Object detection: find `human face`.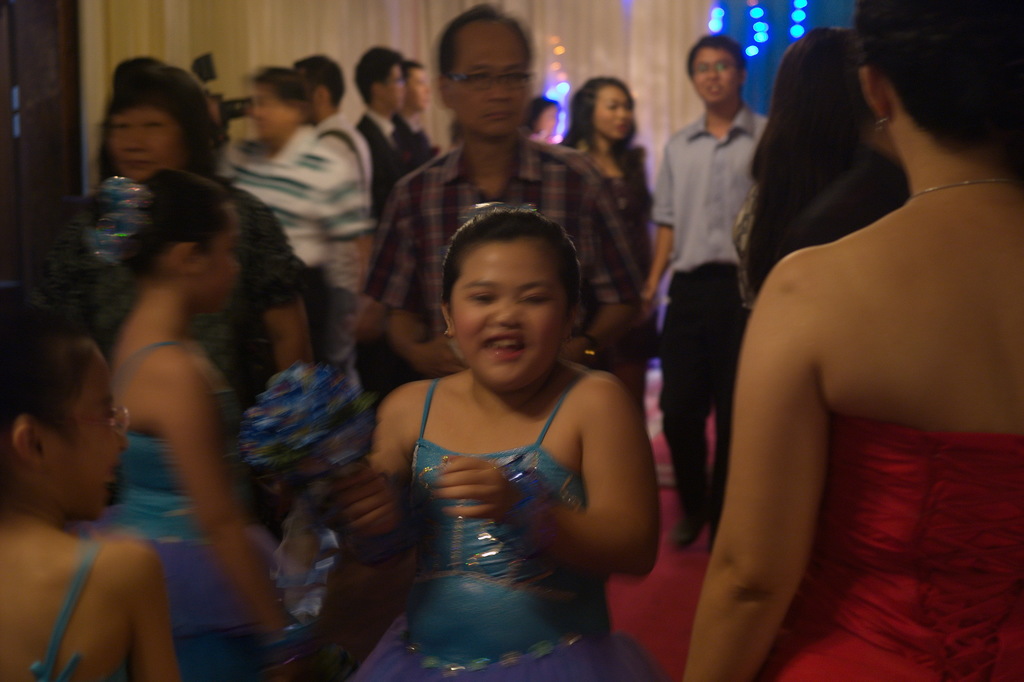
(x1=254, y1=83, x2=297, y2=145).
